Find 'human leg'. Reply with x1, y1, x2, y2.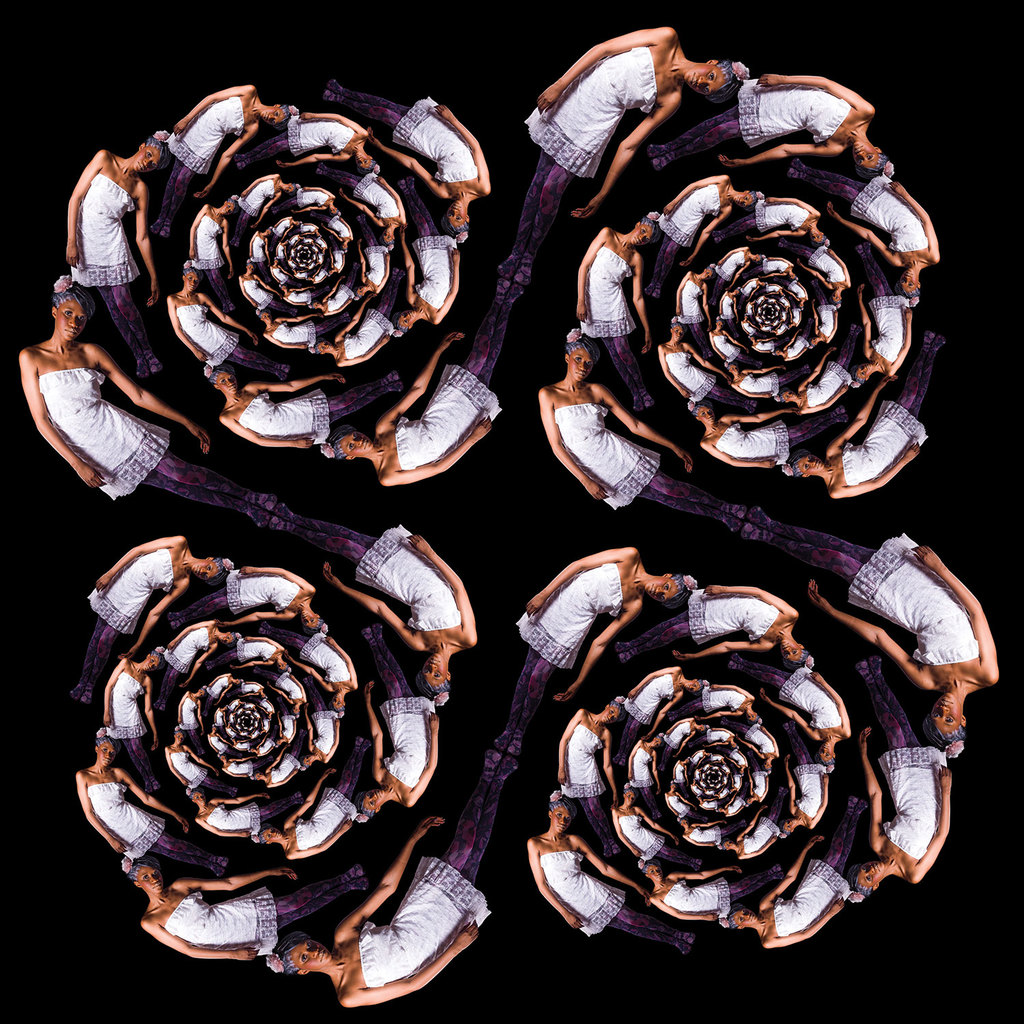
151, 151, 197, 242.
